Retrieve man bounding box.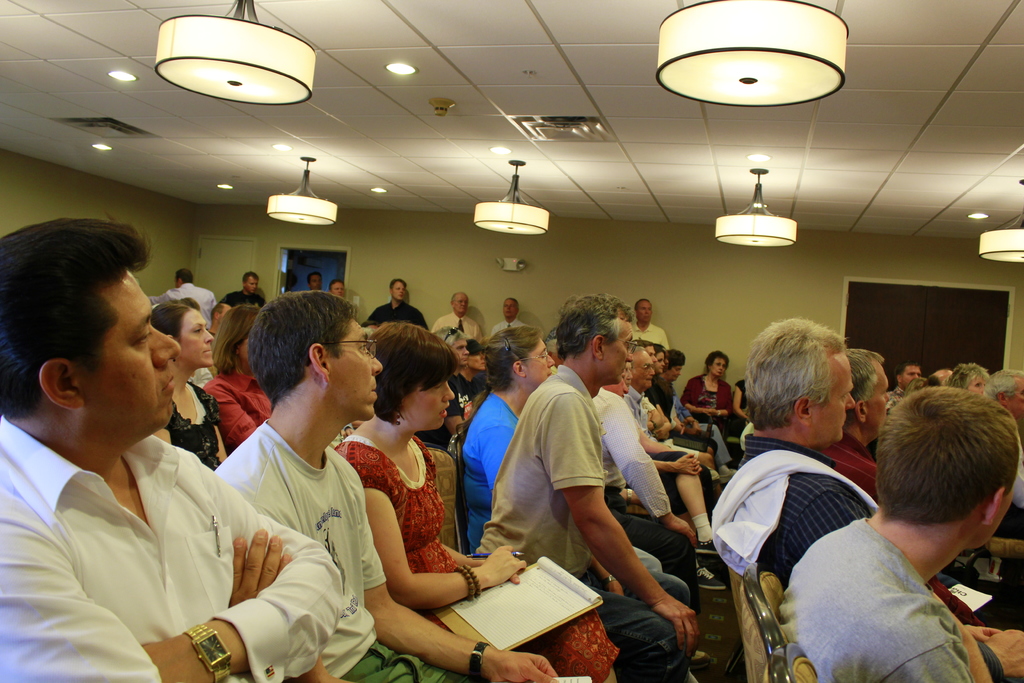
Bounding box: {"x1": 753, "y1": 317, "x2": 874, "y2": 593}.
